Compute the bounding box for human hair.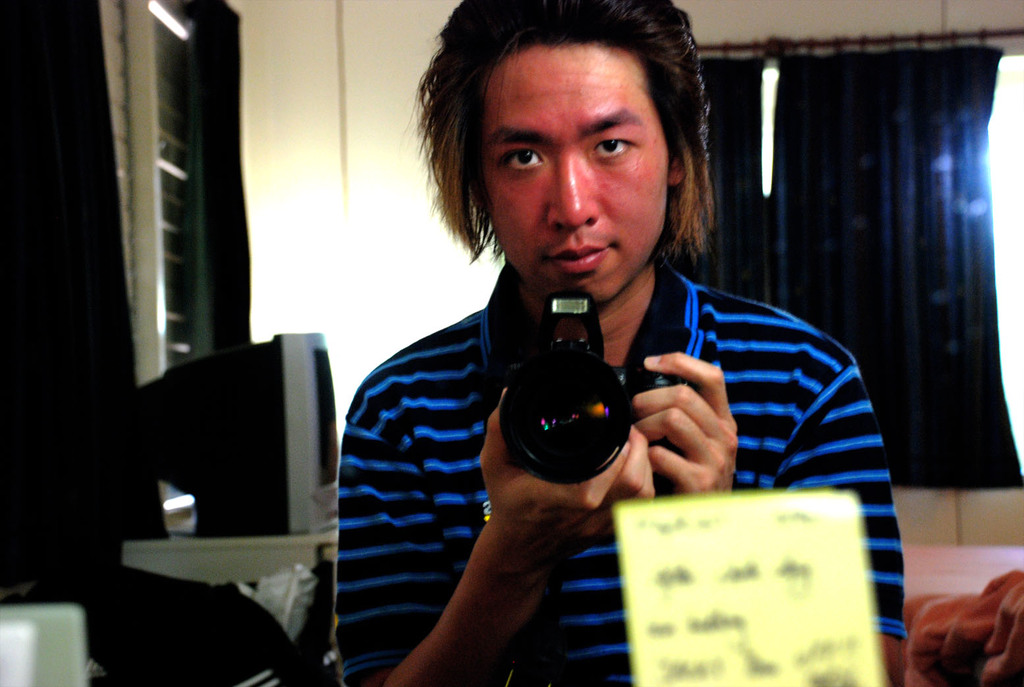
(421, 22, 713, 284).
